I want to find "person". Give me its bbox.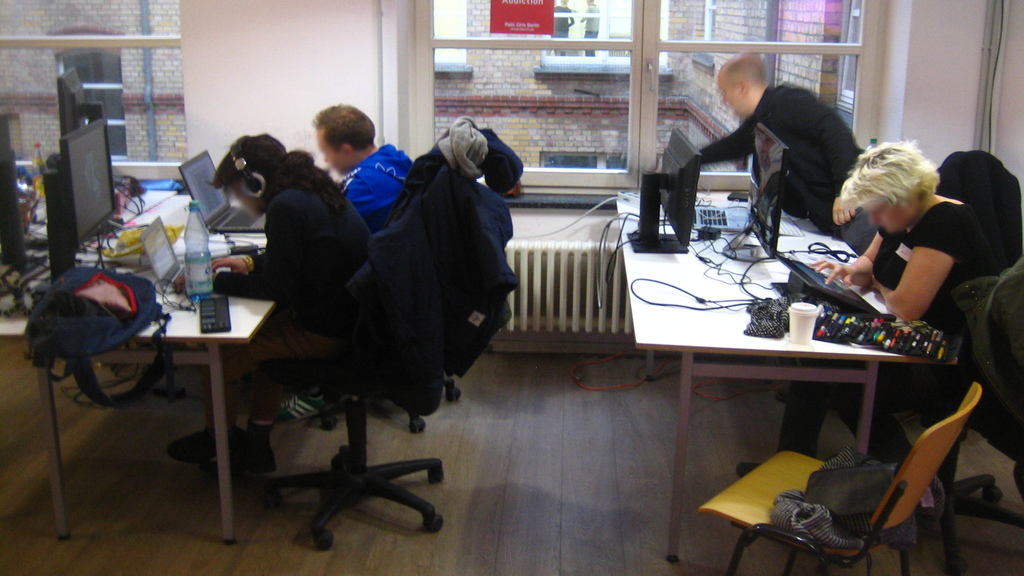
box(681, 43, 872, 318).
